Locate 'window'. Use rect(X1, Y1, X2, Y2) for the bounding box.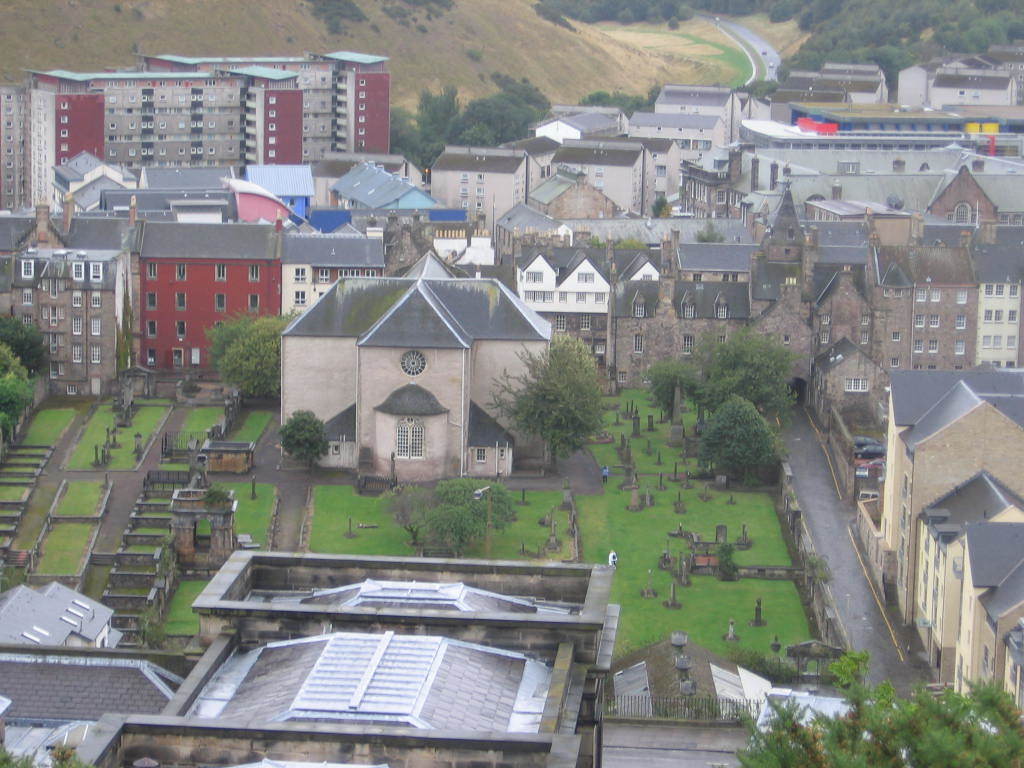
rect(575, 291, 586, 303).
